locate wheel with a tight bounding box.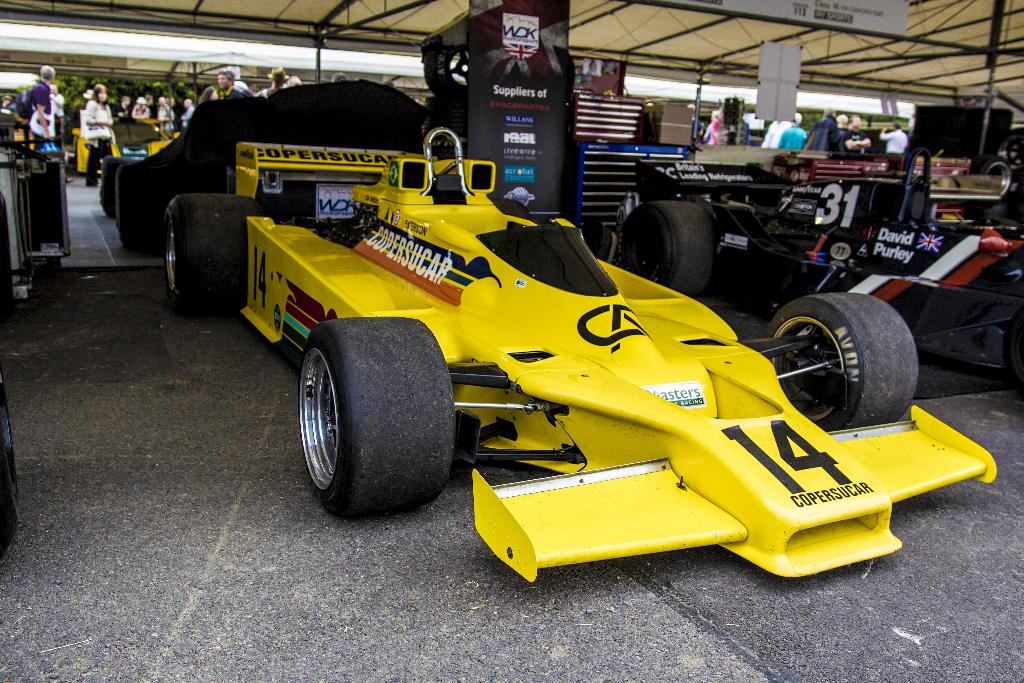
box(0, 371, 24, 531).
